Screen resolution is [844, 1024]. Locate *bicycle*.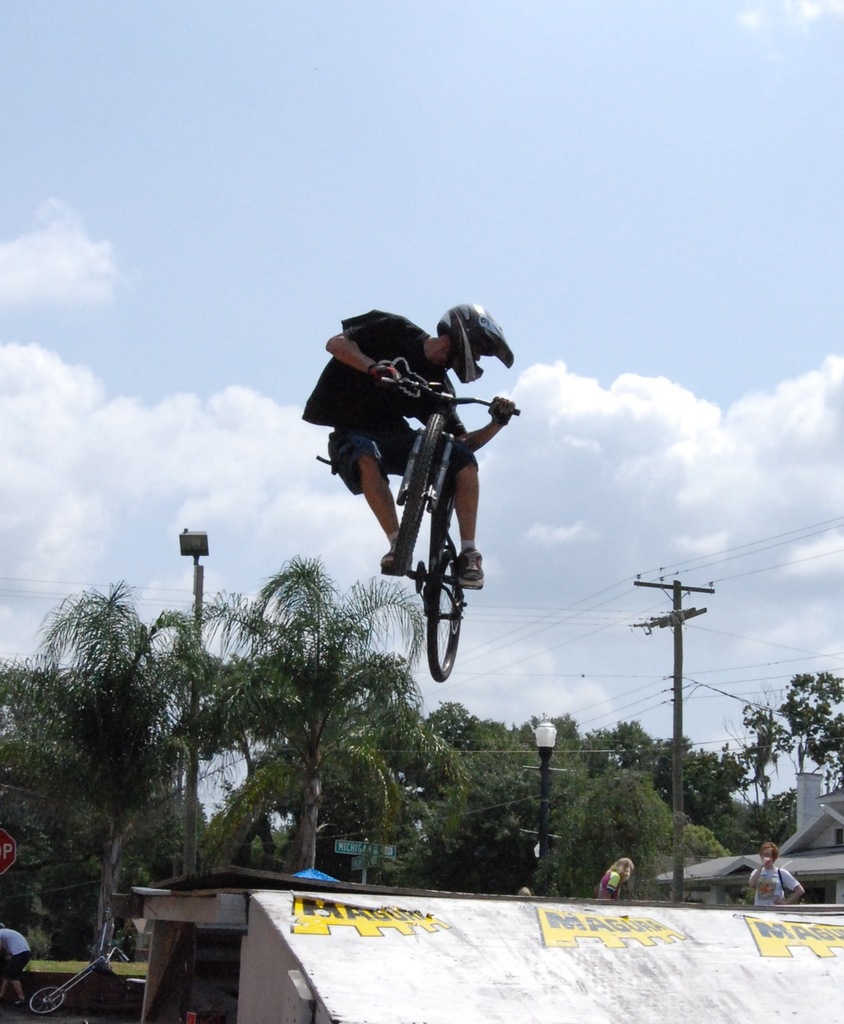
(315, 366, 515, 686).
